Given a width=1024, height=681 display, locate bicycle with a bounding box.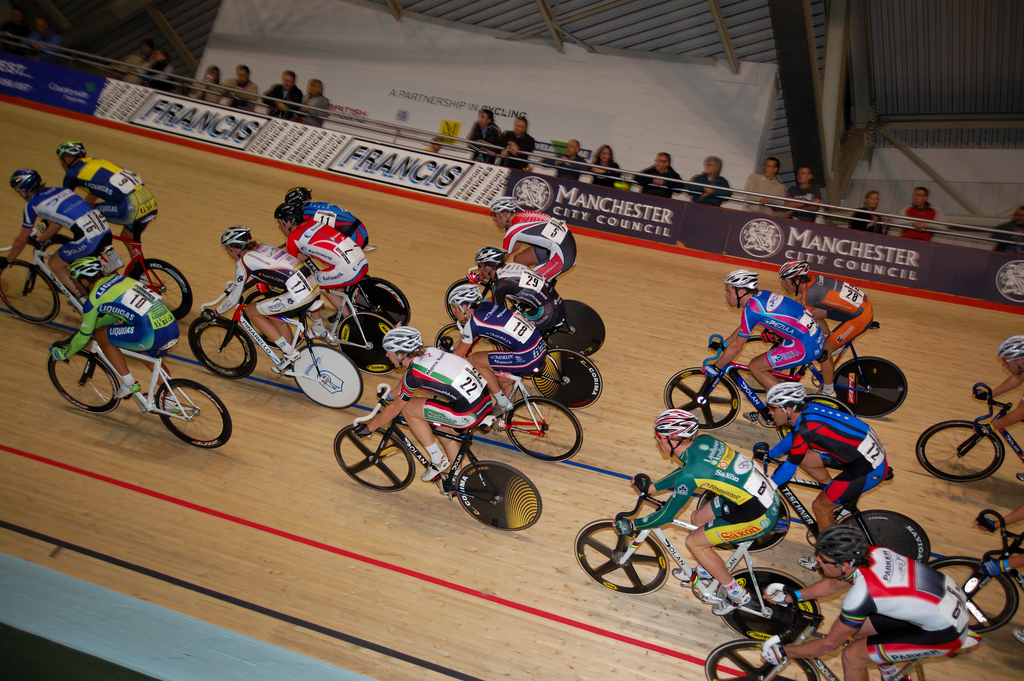
Located: (185,276,365,413).
